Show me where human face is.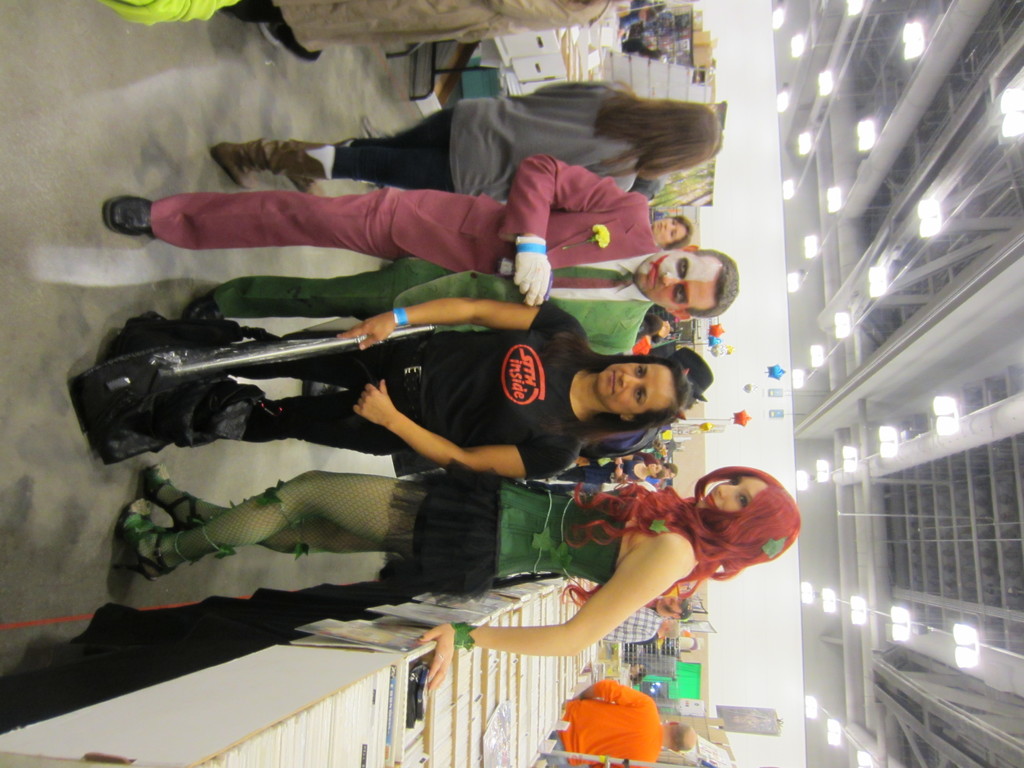
human face is at (597,360,676,417).
